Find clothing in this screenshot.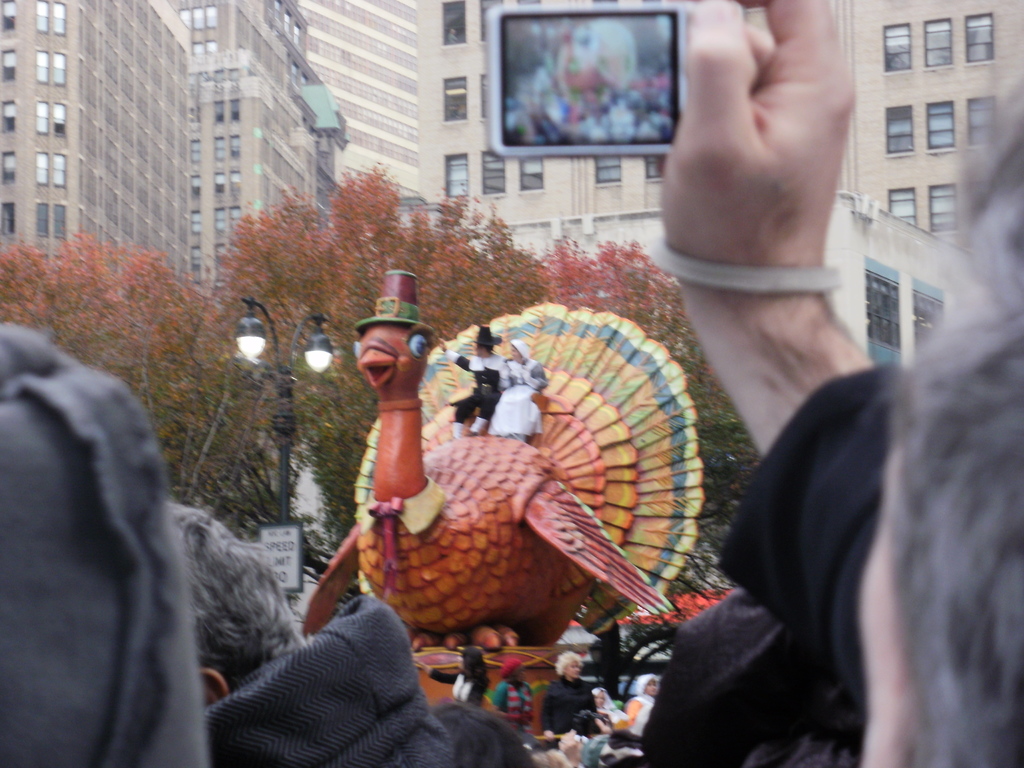
The bounding box for clothing is [x1=429, y1=662, x2=493, y2=700].
